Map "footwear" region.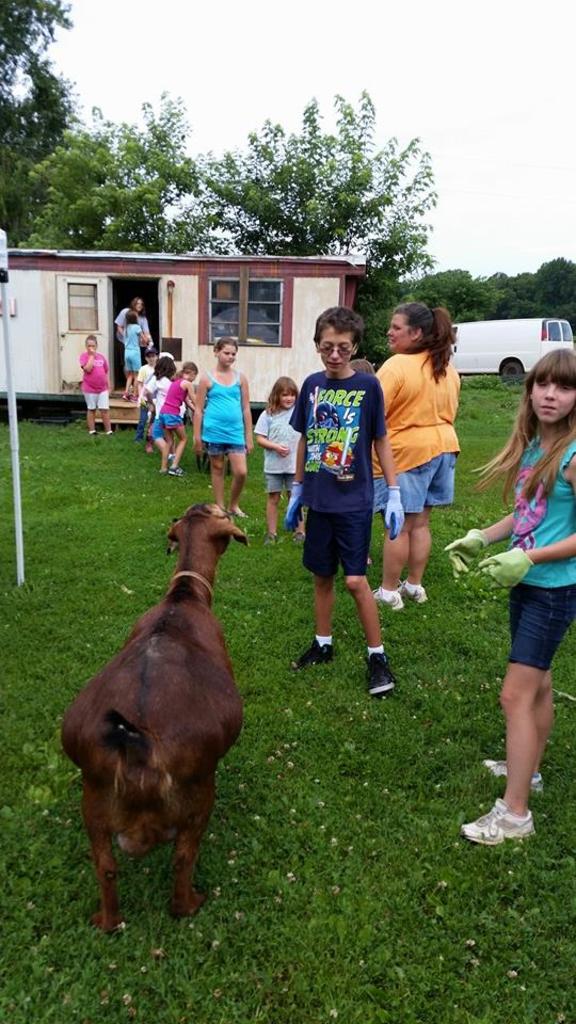
Mapped to BBox(365, 653, 393, 701).
